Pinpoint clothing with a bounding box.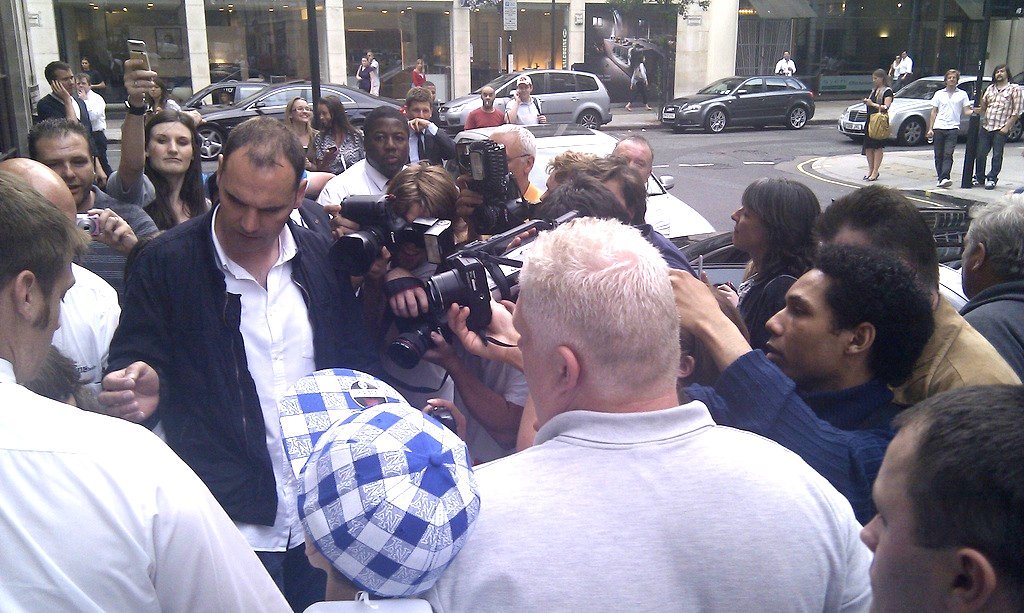
region(215, 208, 318, 549).
